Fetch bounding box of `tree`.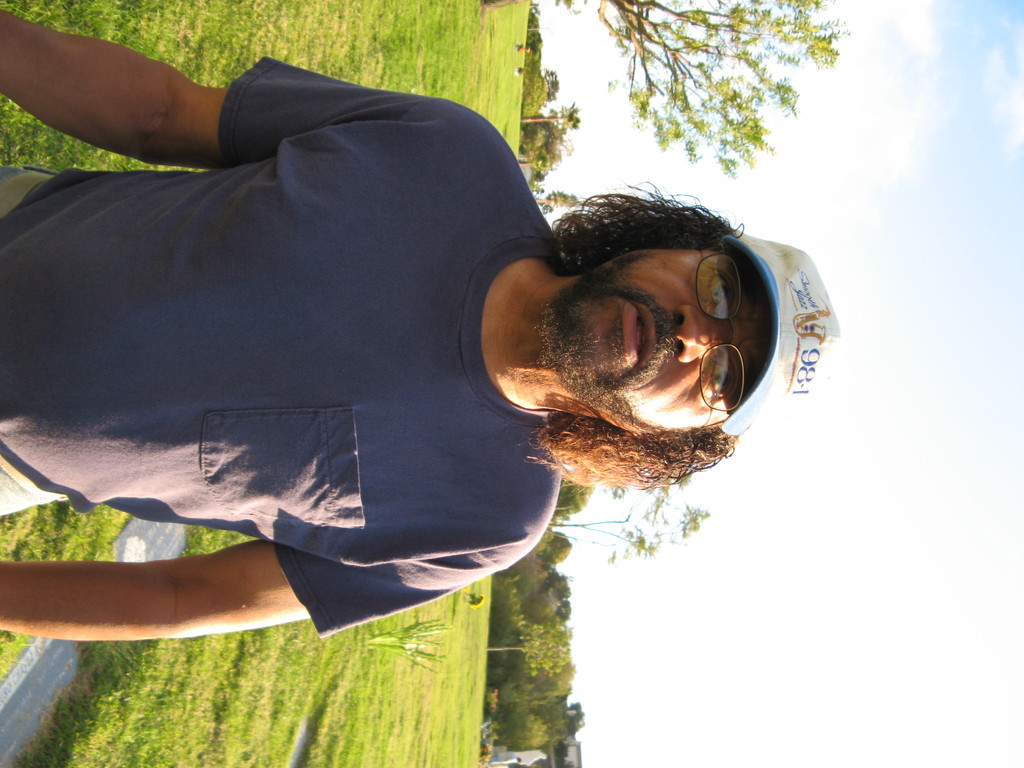
Bbox: 538:192:587:210.
